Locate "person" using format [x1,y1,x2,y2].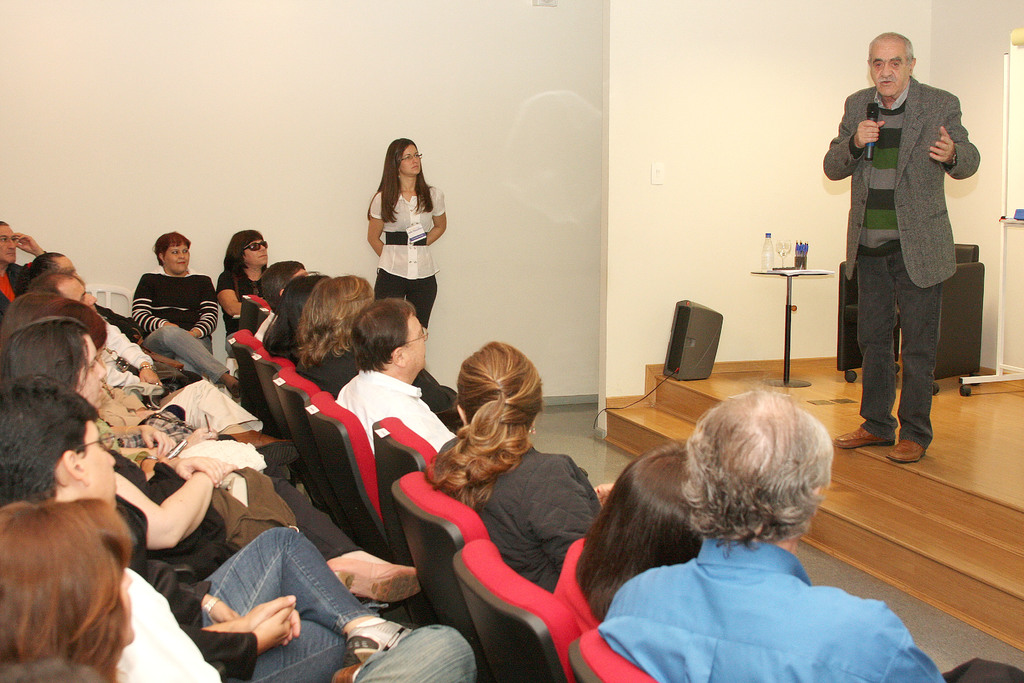
[369,136,447,331].
